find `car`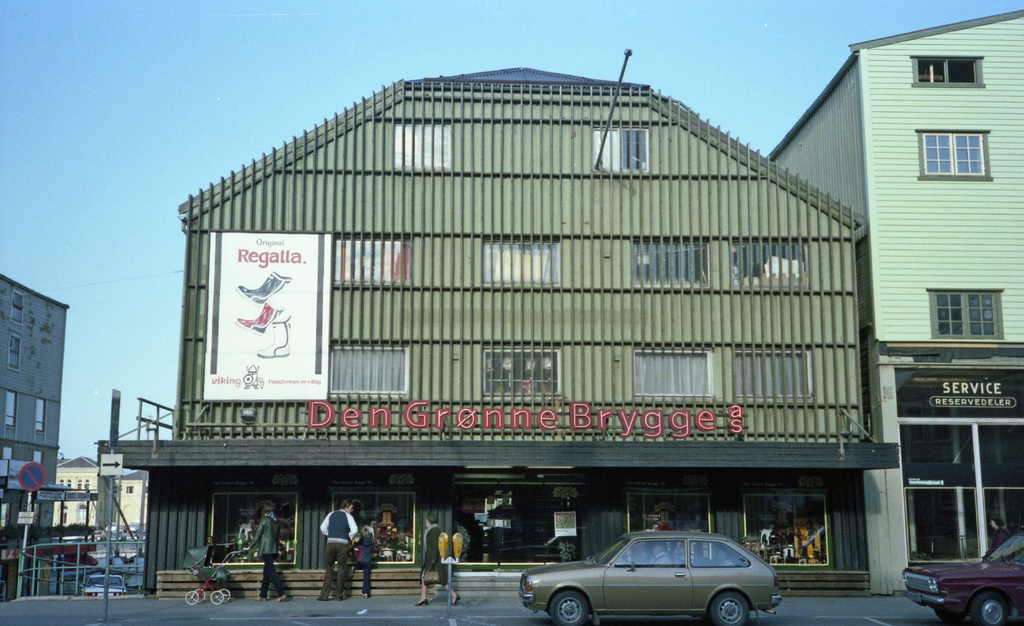
bbox(902, 527, 1023, 625)
